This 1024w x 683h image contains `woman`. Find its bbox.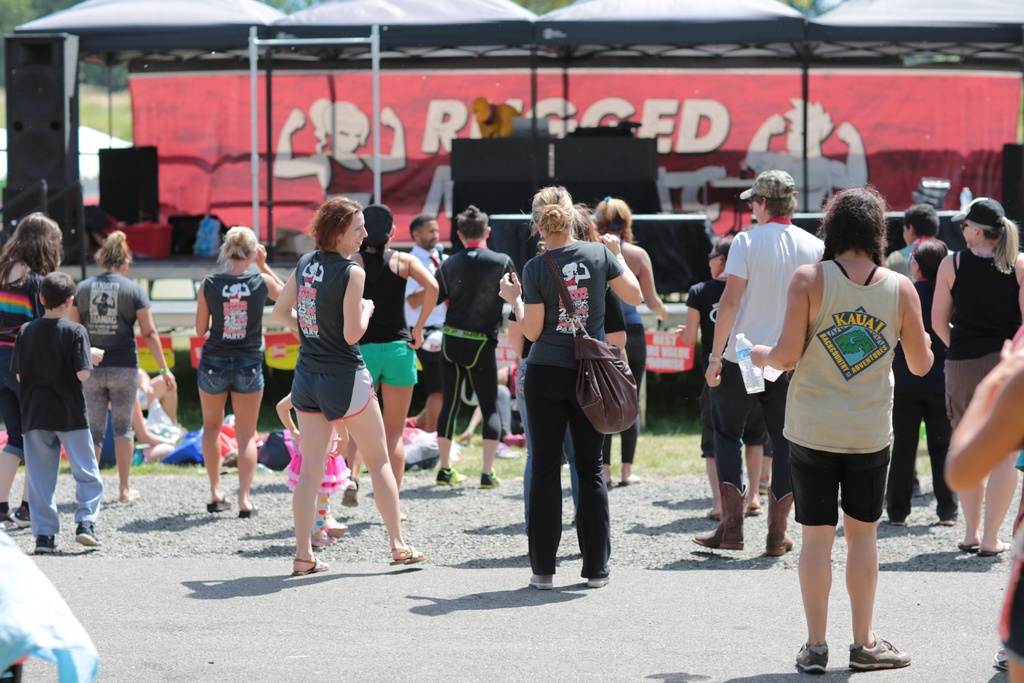
491:188:642:592.
